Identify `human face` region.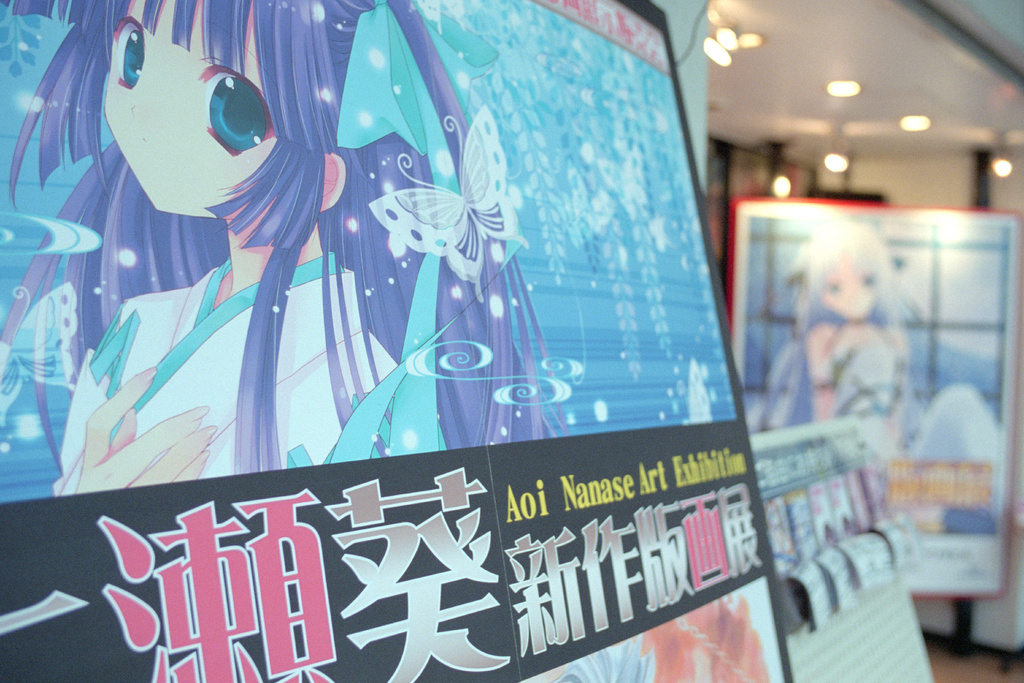
Region: crop(822, 261, 874, 320).
